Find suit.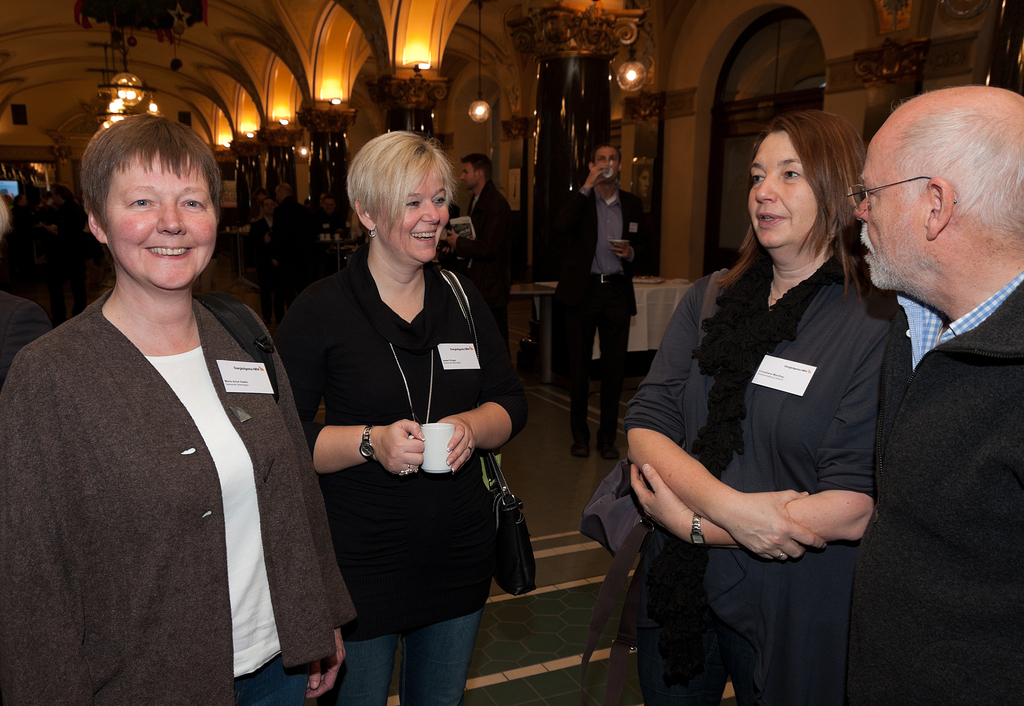
Rect(551, 185, 656, 451).
